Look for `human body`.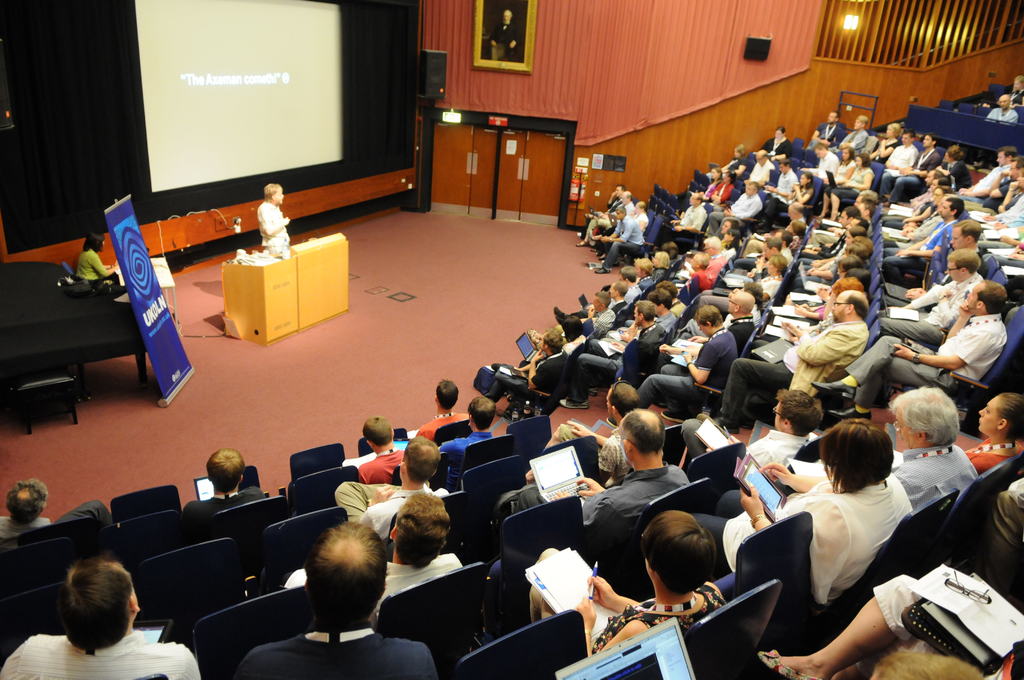
Found: (x1=256, y1=185, x2=291, y2=251).
